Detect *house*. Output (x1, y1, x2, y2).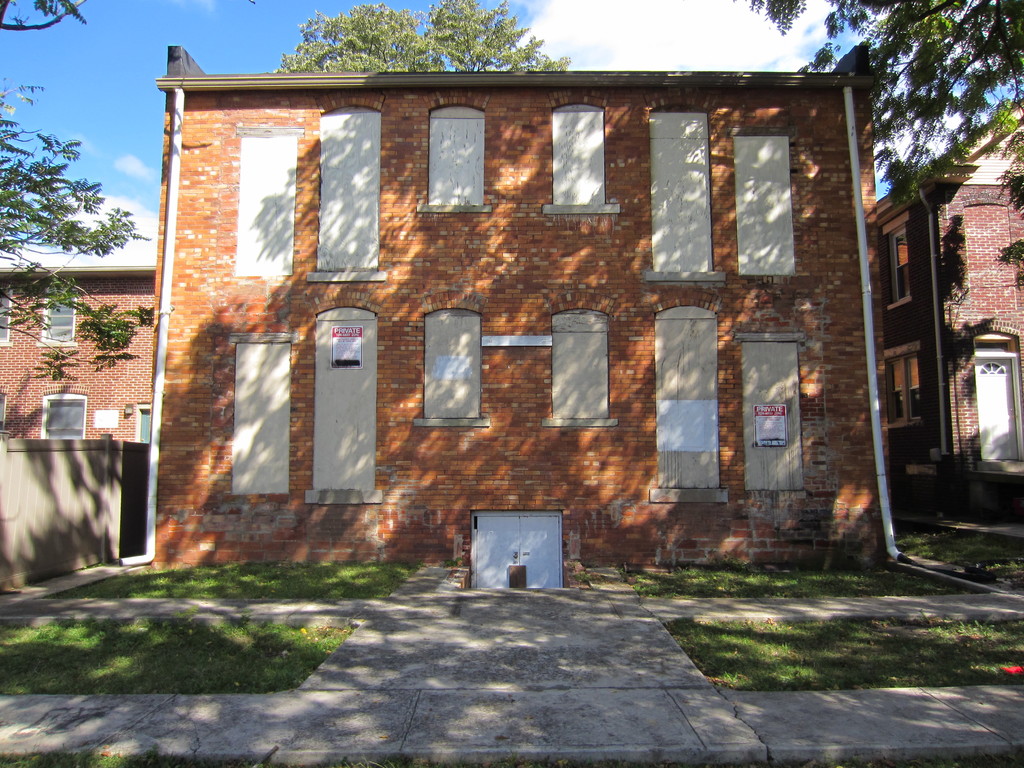
(876, 101, 1023, 535).
